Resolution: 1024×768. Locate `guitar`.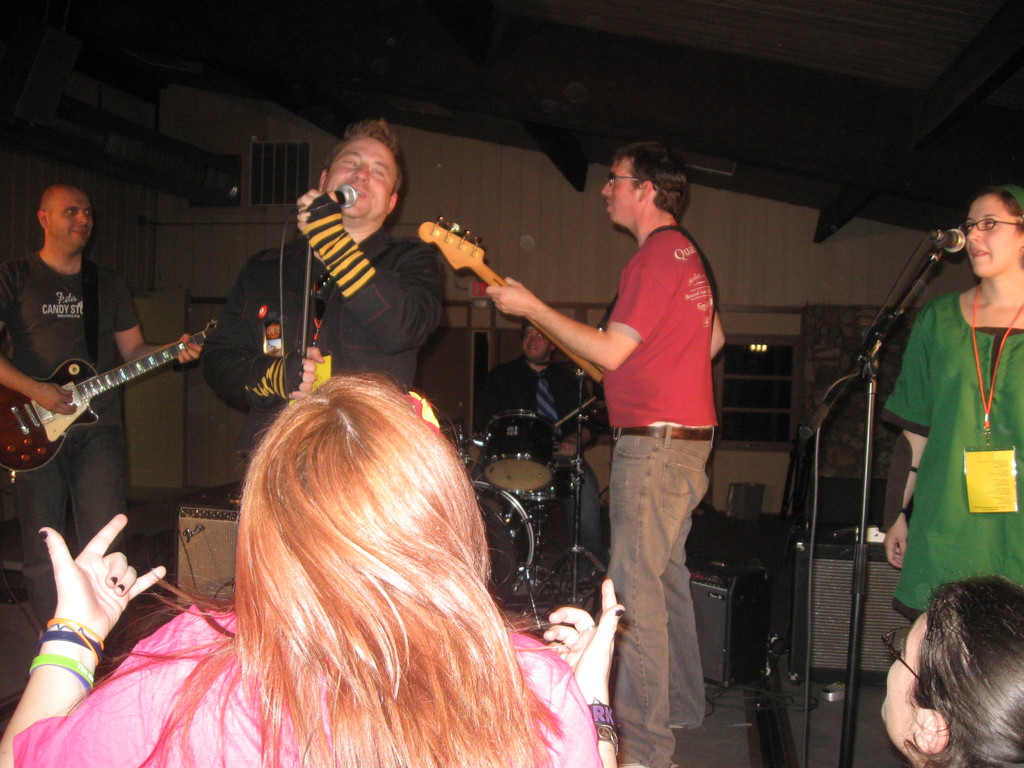
region(413, 208, 611, 400).
